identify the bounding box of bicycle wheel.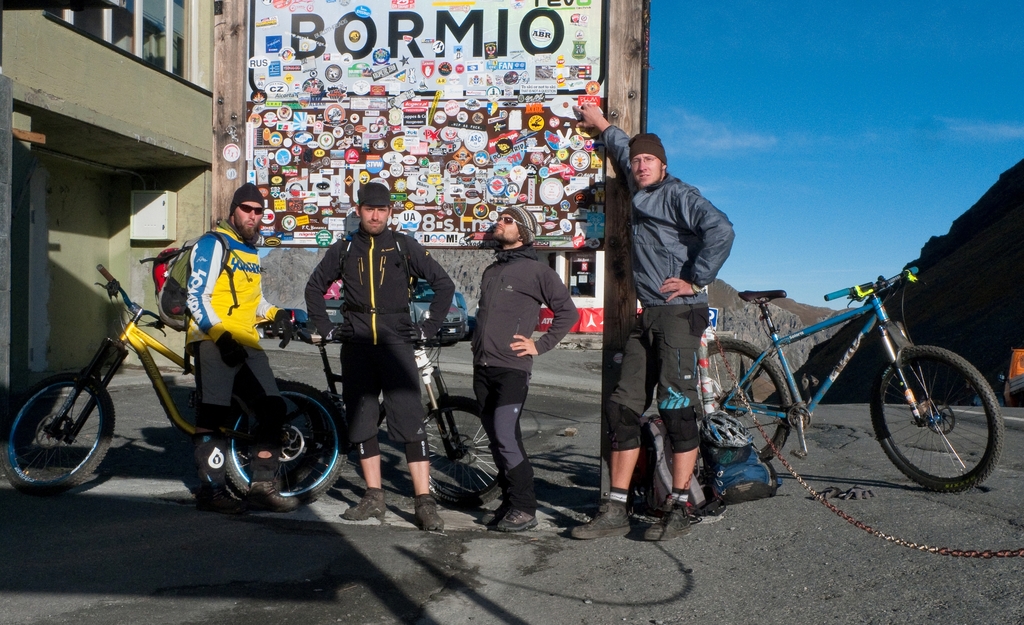
bbox=(5, 375, 116, 495).
